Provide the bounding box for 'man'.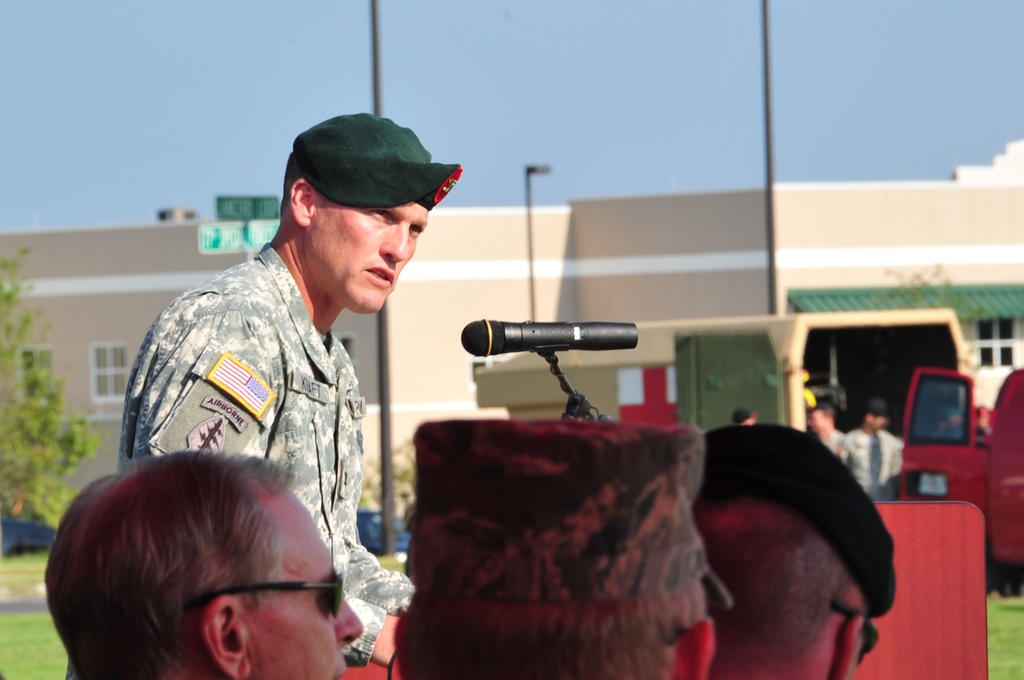
x1=687, y1=418, x2=902, y2=679.
